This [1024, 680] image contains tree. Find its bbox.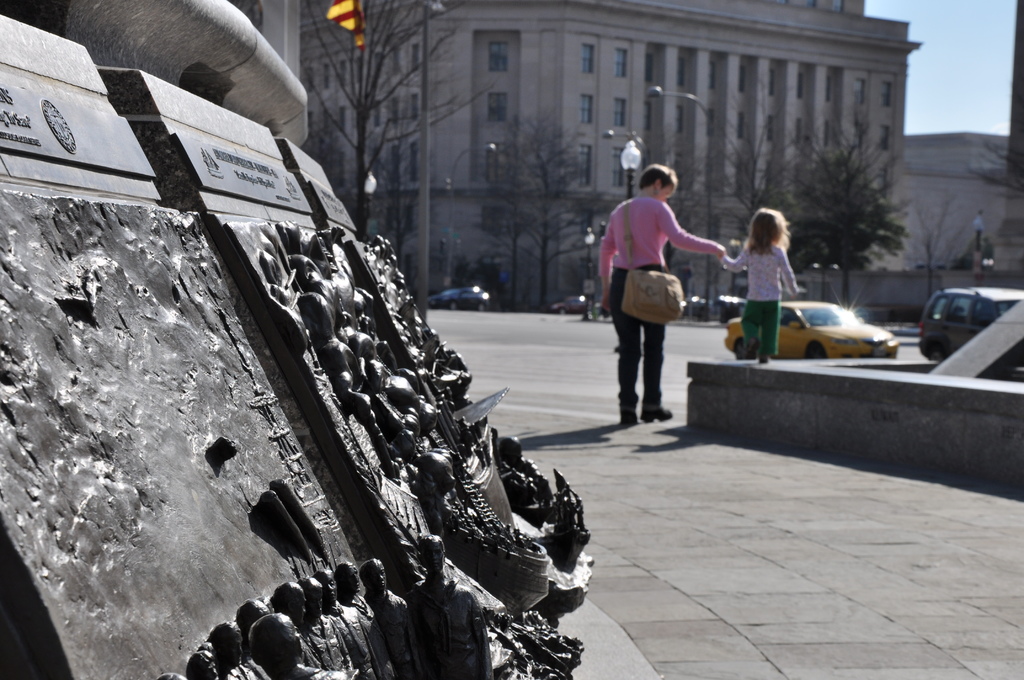
{"left": 488, "top": 127, "right": 602, "bottom": 328}.
